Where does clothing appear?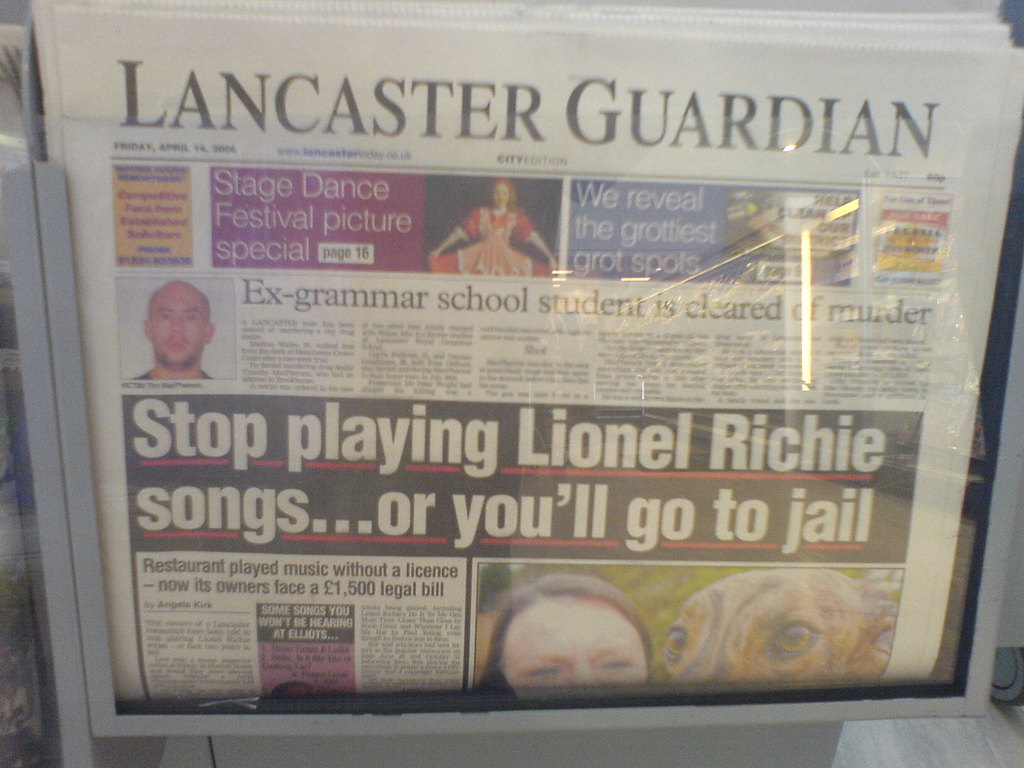
Appears at {"x1": 441, "y1": 193, "x2": 542, "y2": 271}.
